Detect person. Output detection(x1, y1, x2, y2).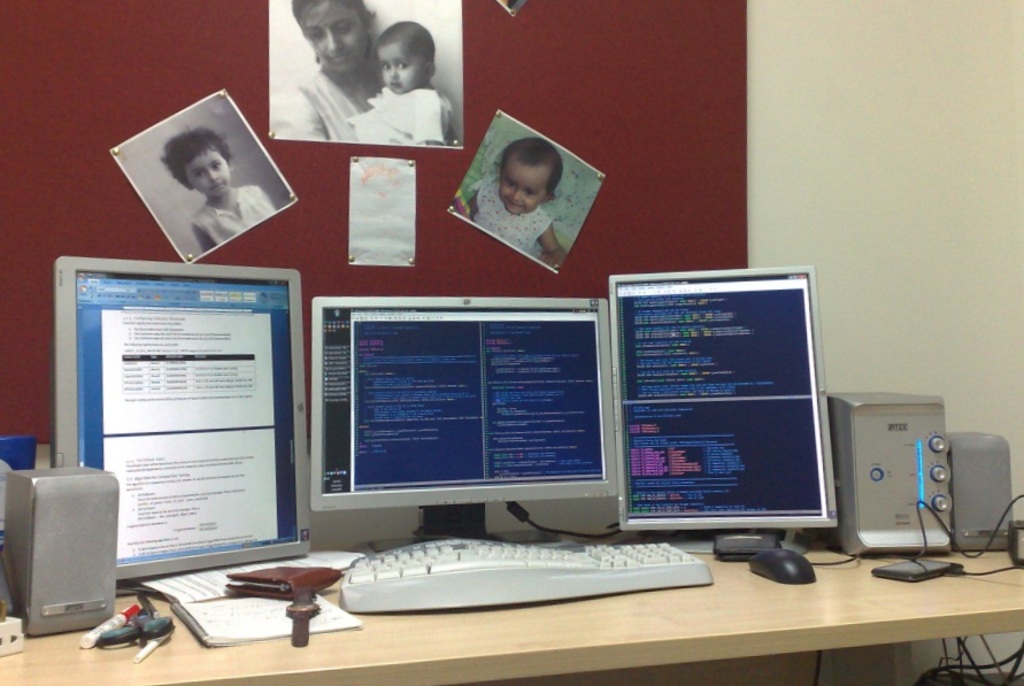
detection(453, 139, 568, 270).
